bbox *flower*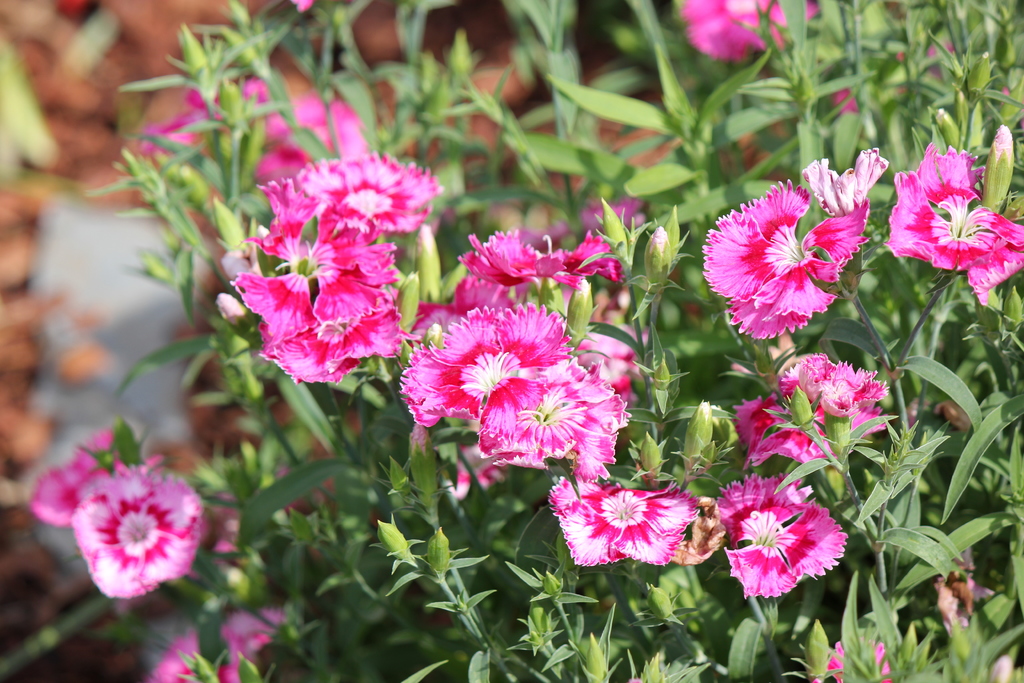
{"x1": 712, "y1": 187, "x2": 863, "y2": 349}
